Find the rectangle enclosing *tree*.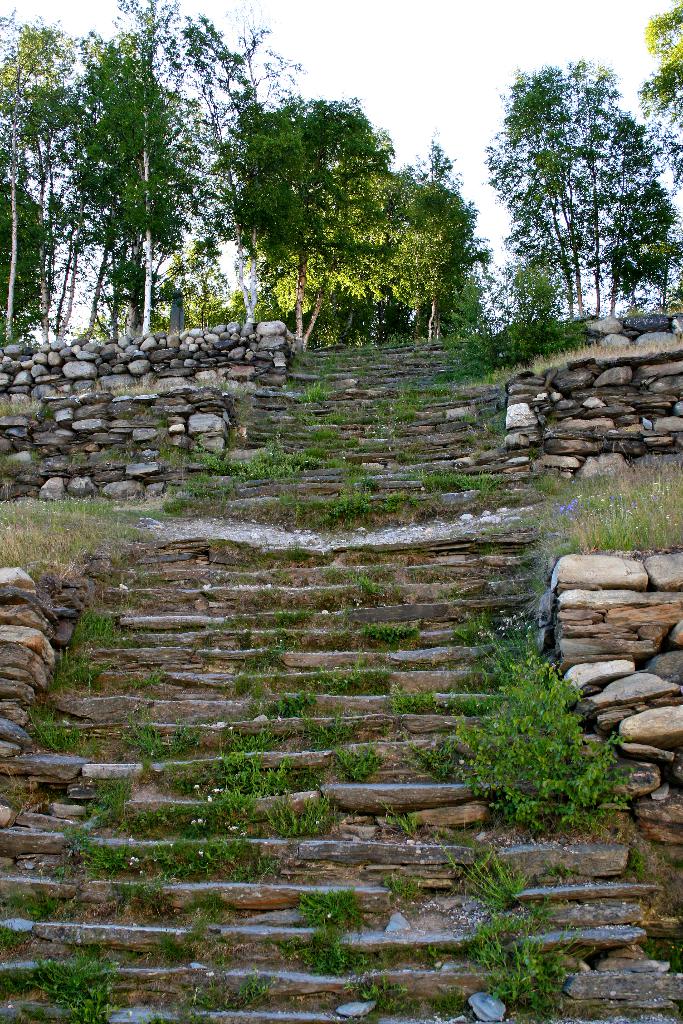
{"x1": 304, "y1": 84, "x2": 379, "y2": 349}.
